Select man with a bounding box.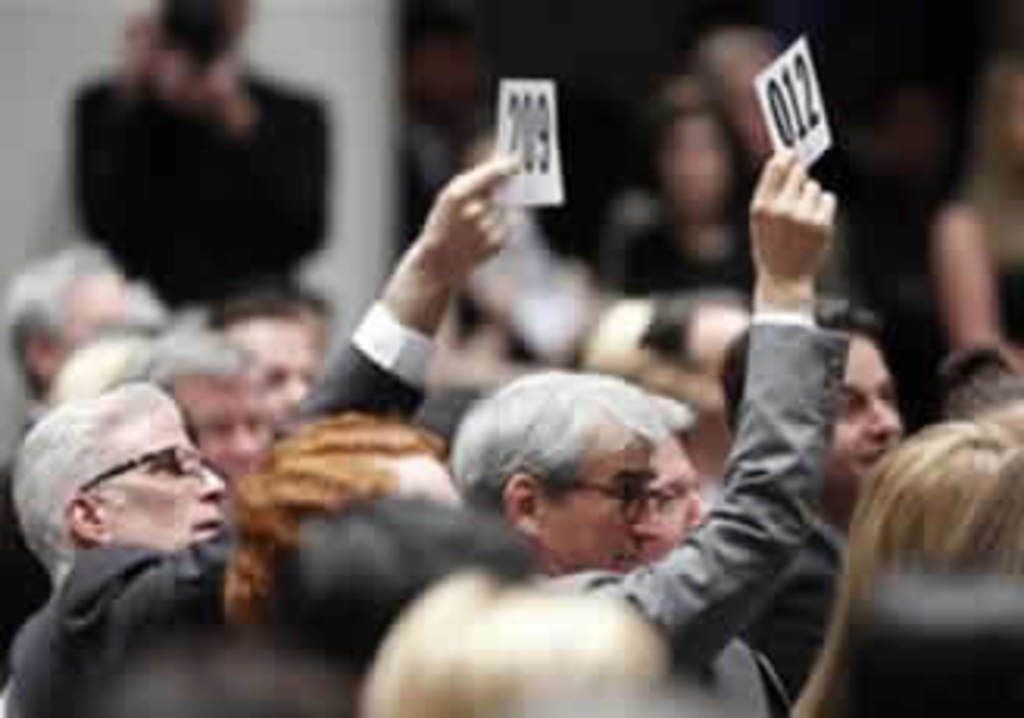
l=440, t=144, r=840, b=674.
